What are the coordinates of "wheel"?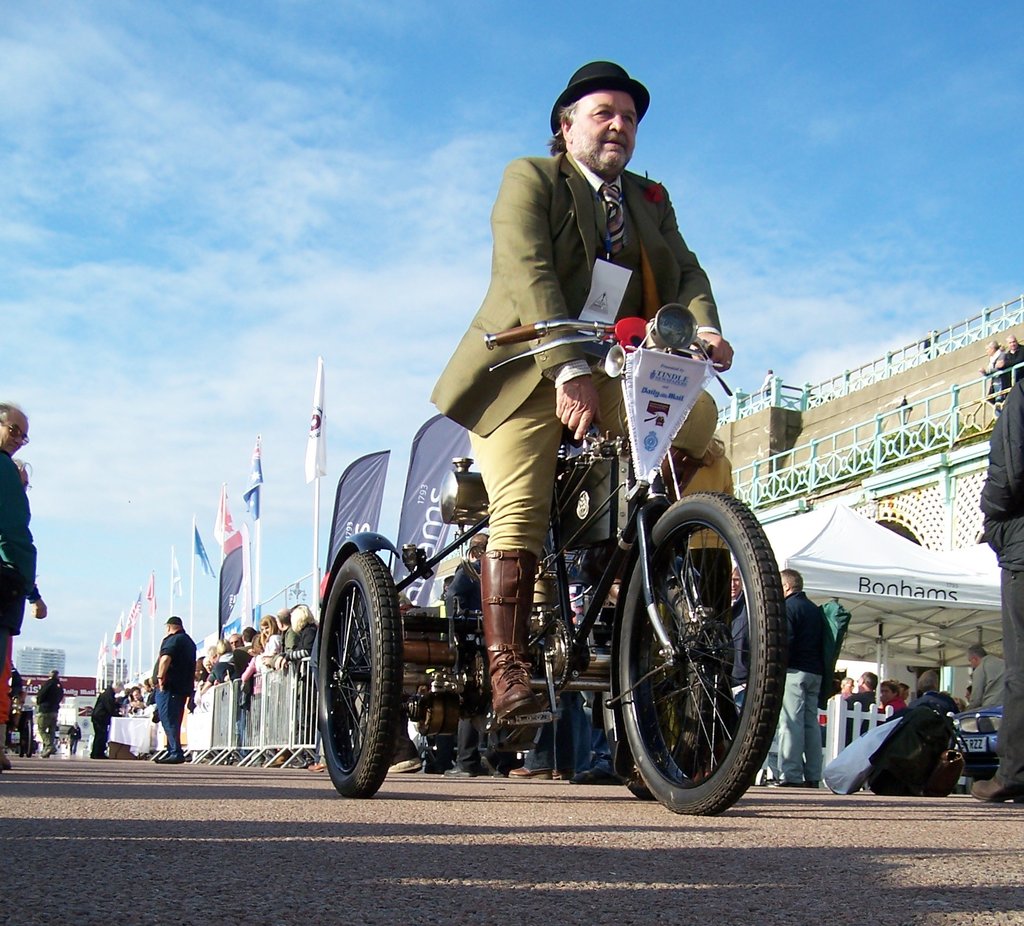
select_region(314, 552, 404, 809).
